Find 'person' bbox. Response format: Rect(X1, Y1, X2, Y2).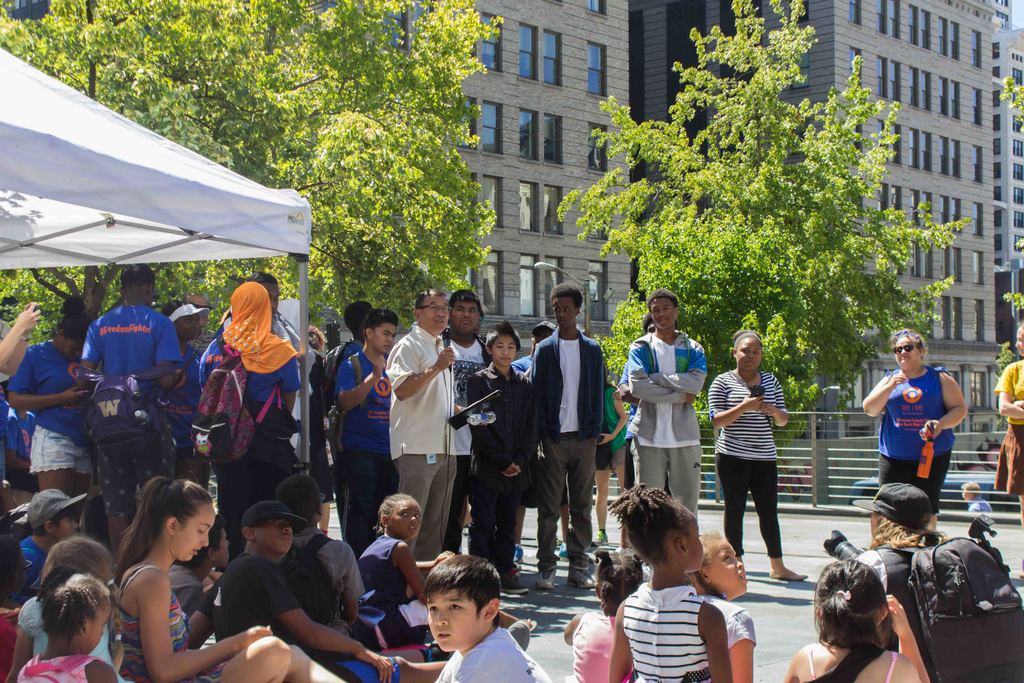
Rect(686, 529, 753, 682).
